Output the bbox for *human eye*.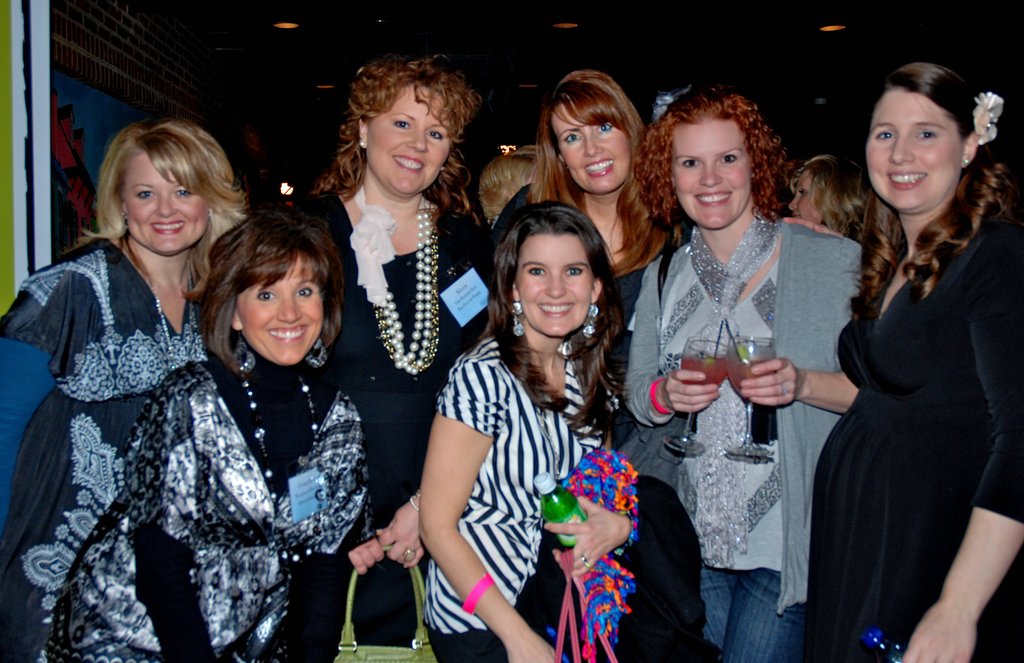
(295, 282, 315, 301).
